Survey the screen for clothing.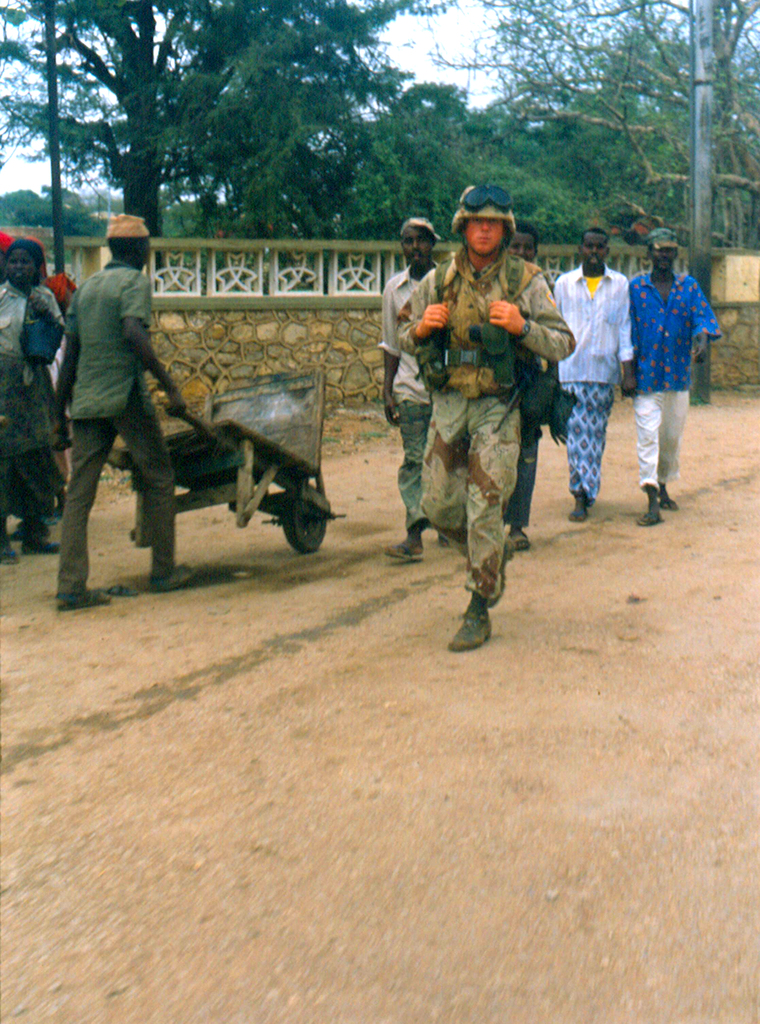
Survey found: <box>394,244,577,604</box>.
